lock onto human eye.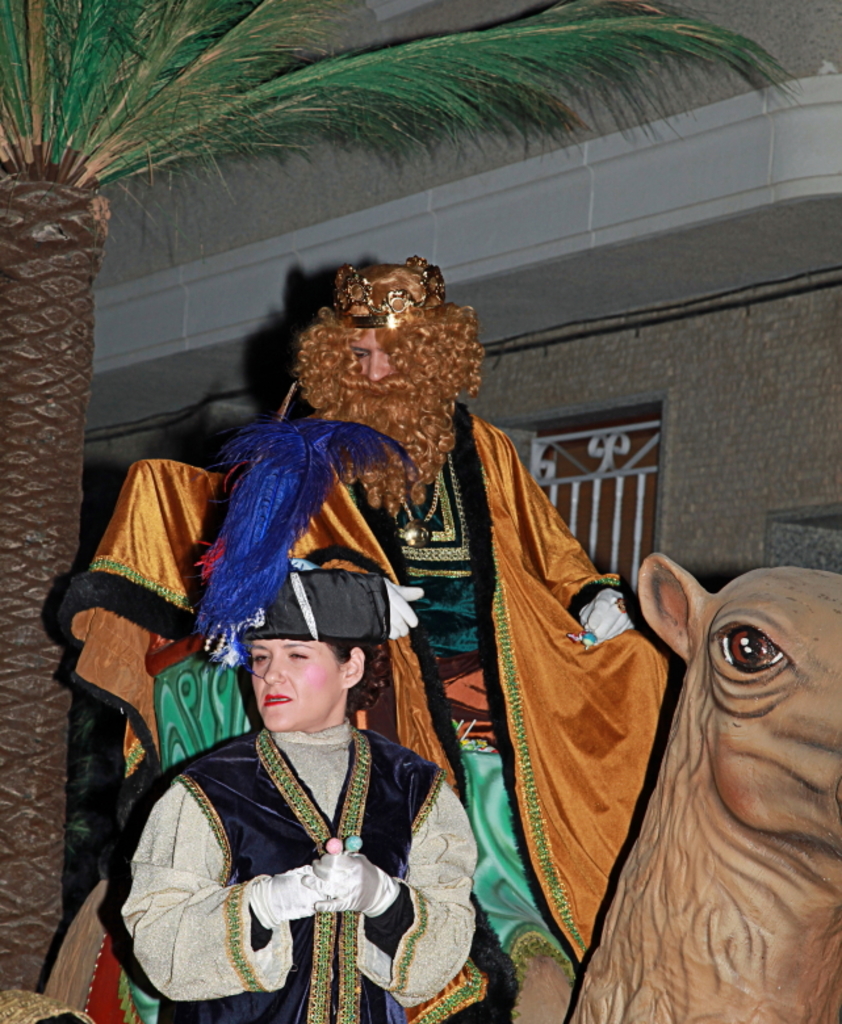
Locked: (x1=284, y1=645, x2=313, y2=662).
